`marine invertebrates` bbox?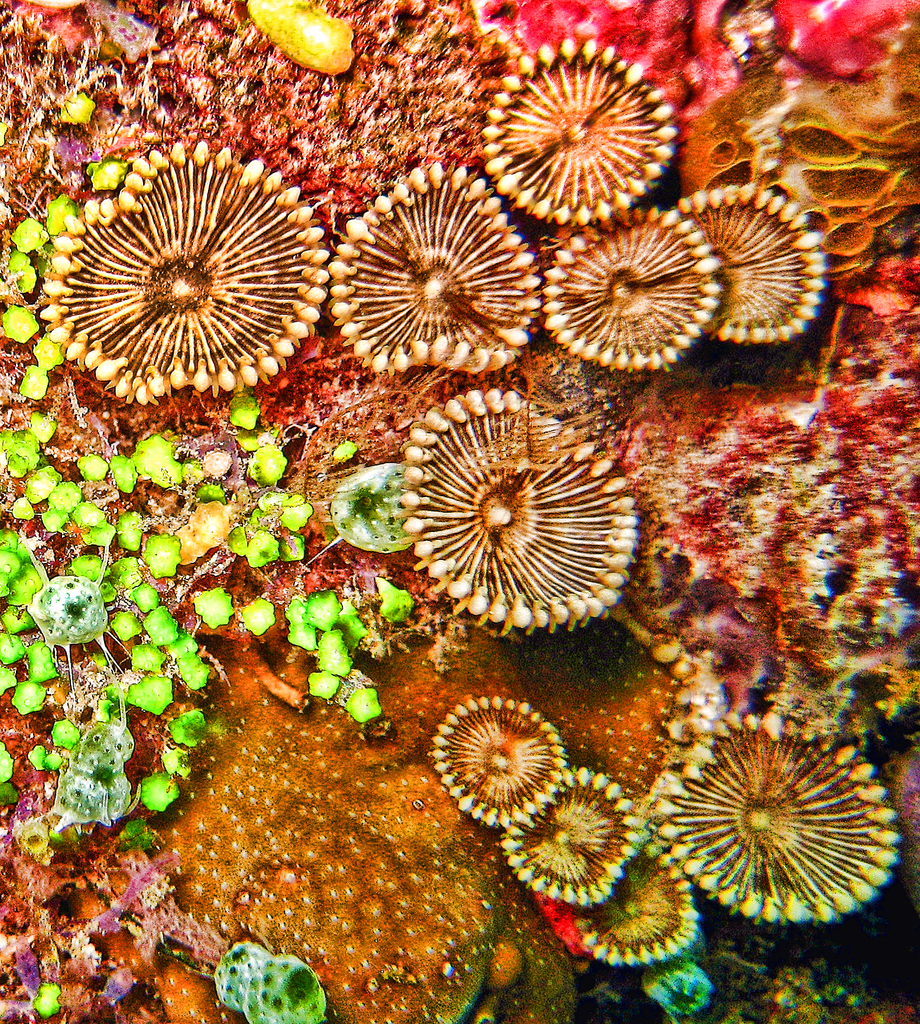
box=[452, 27, 671, 233]
